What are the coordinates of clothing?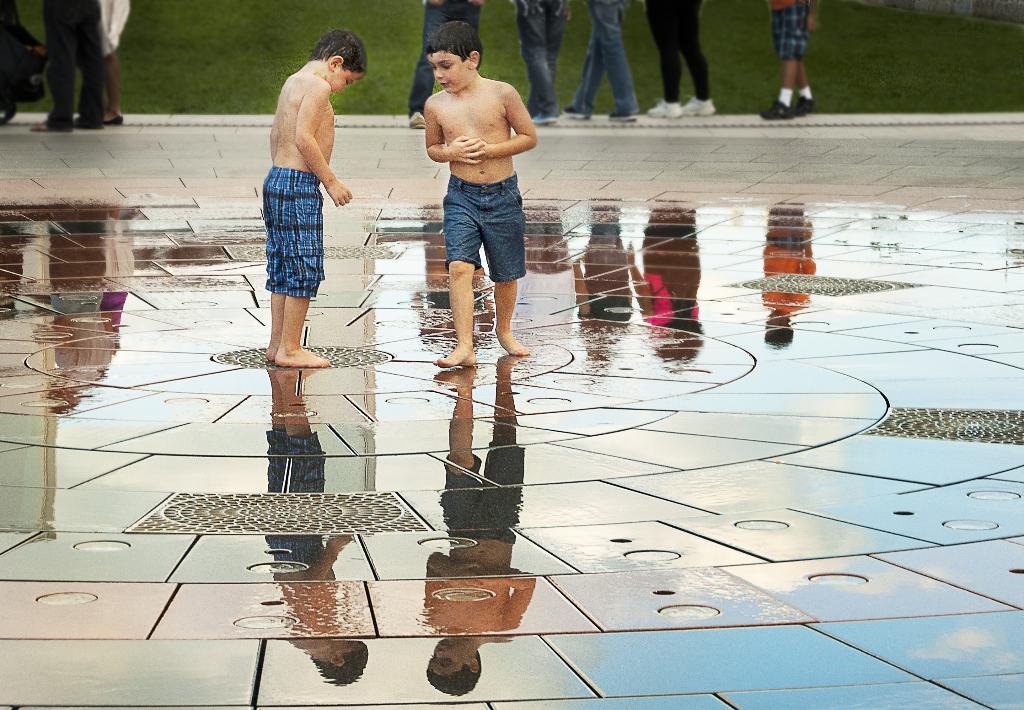
769 0 808 60.
